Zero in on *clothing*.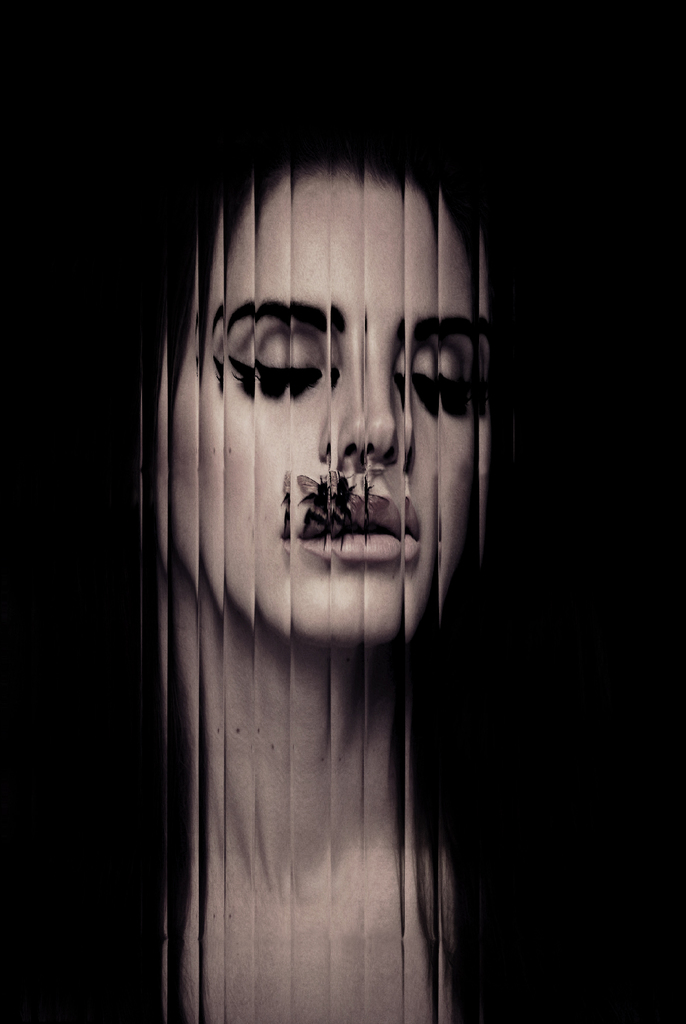
Zeroed in: 0 639 685 1023.
